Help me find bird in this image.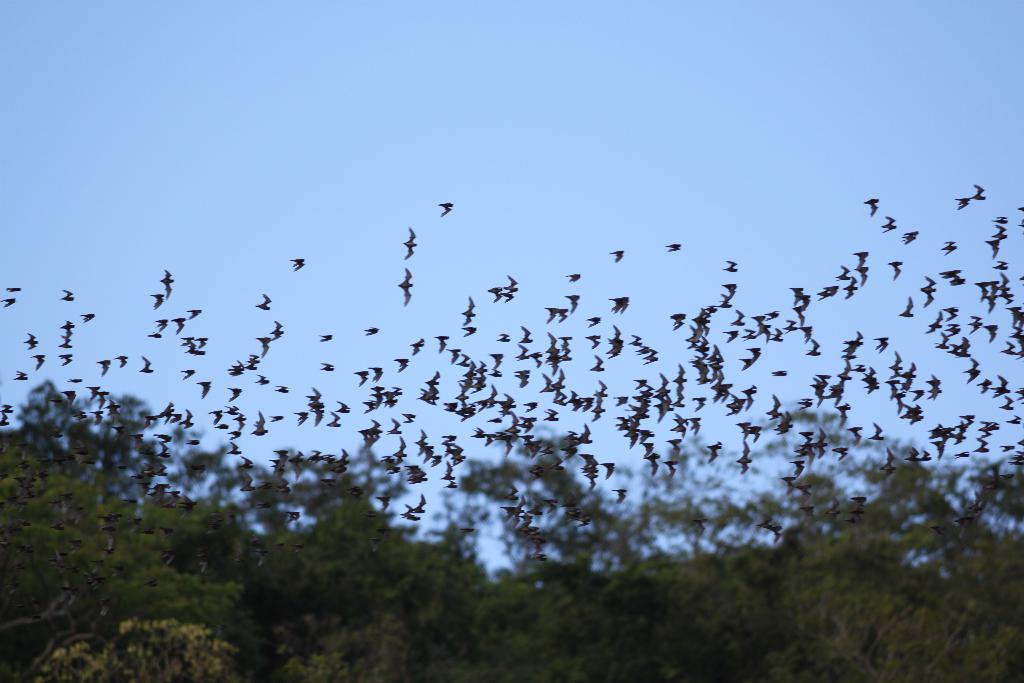
Found it: bbox(460, 326, 477, 338).
